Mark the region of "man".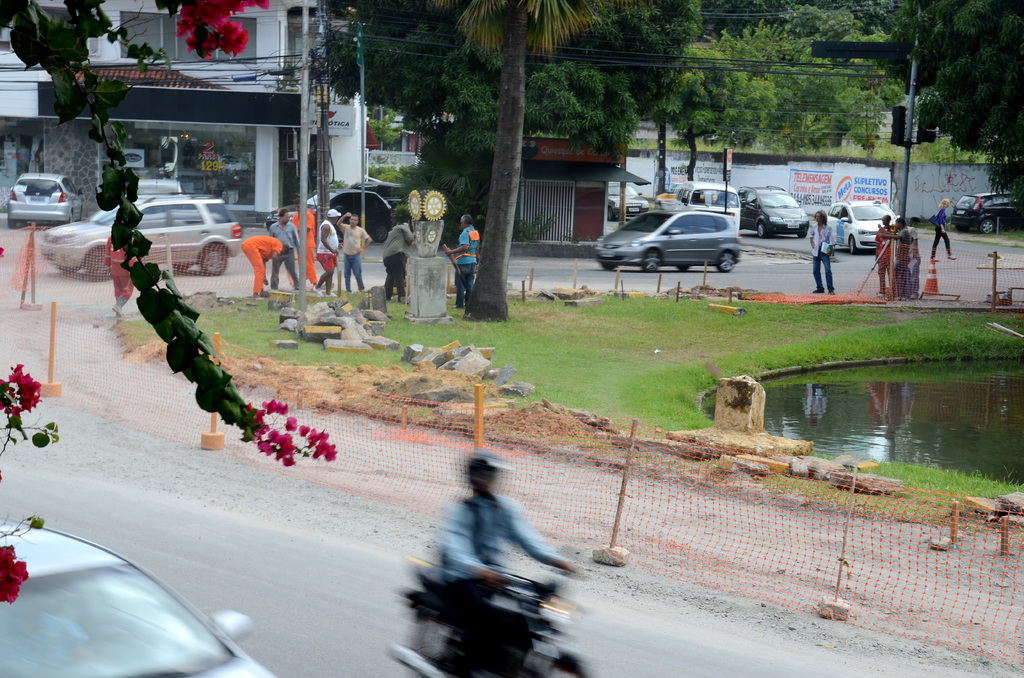
Region: 806:210:836:295.
